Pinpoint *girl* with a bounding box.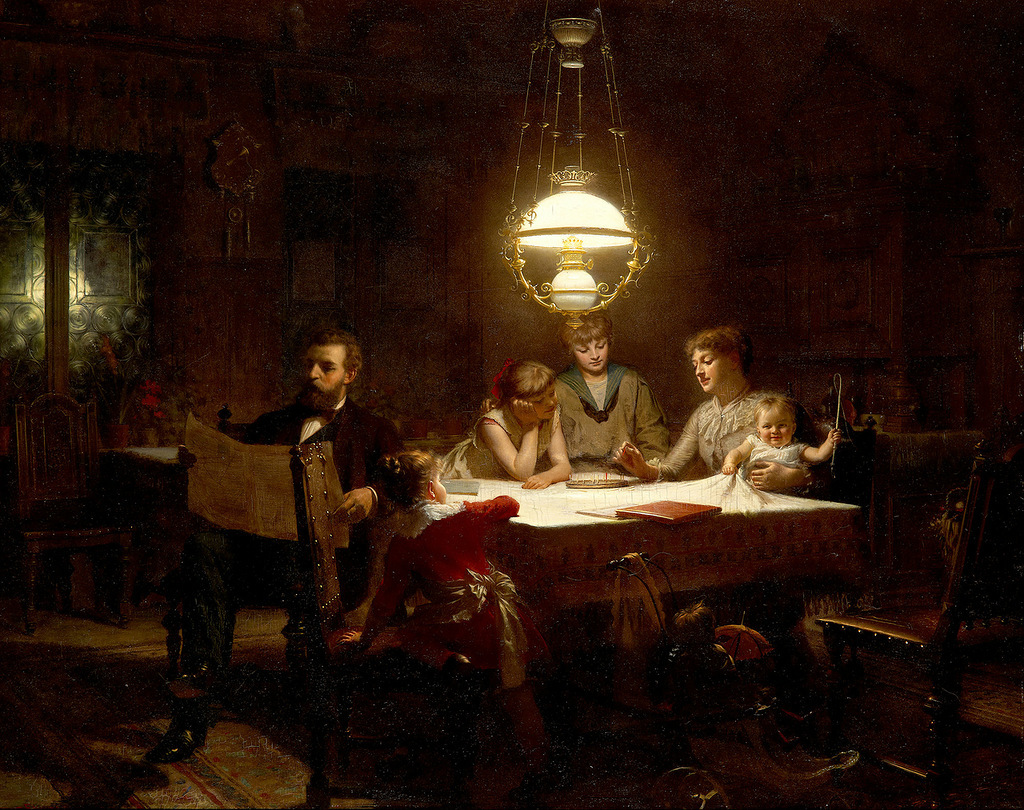
{"left": 722, "top": 393, "right": 840, "bottom": 492}.
